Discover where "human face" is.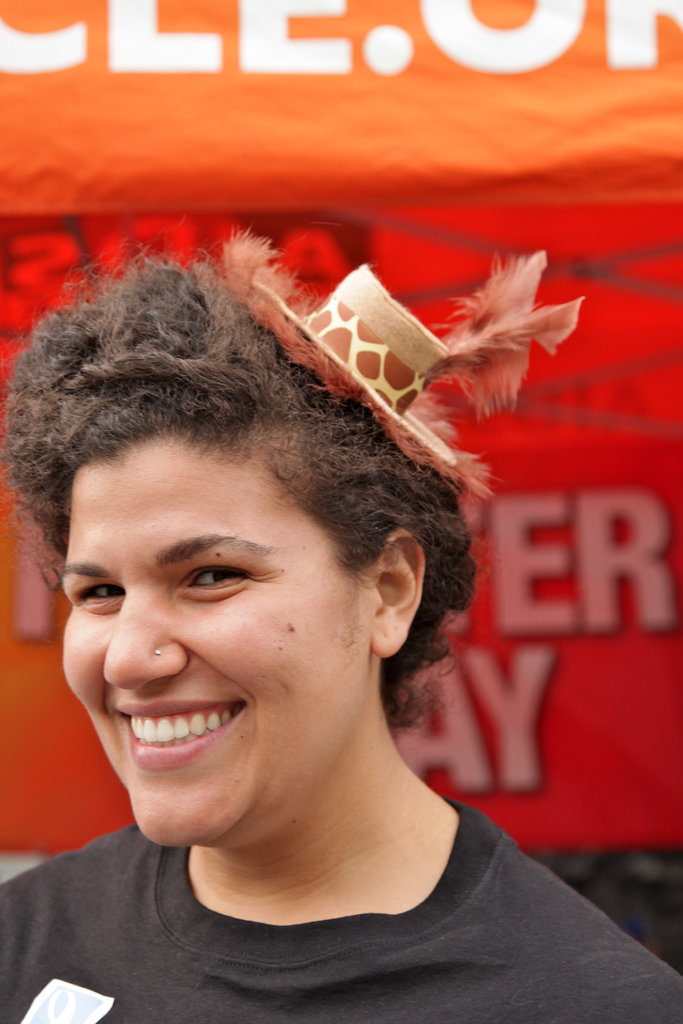
Discovered at (50,422,365,872).
